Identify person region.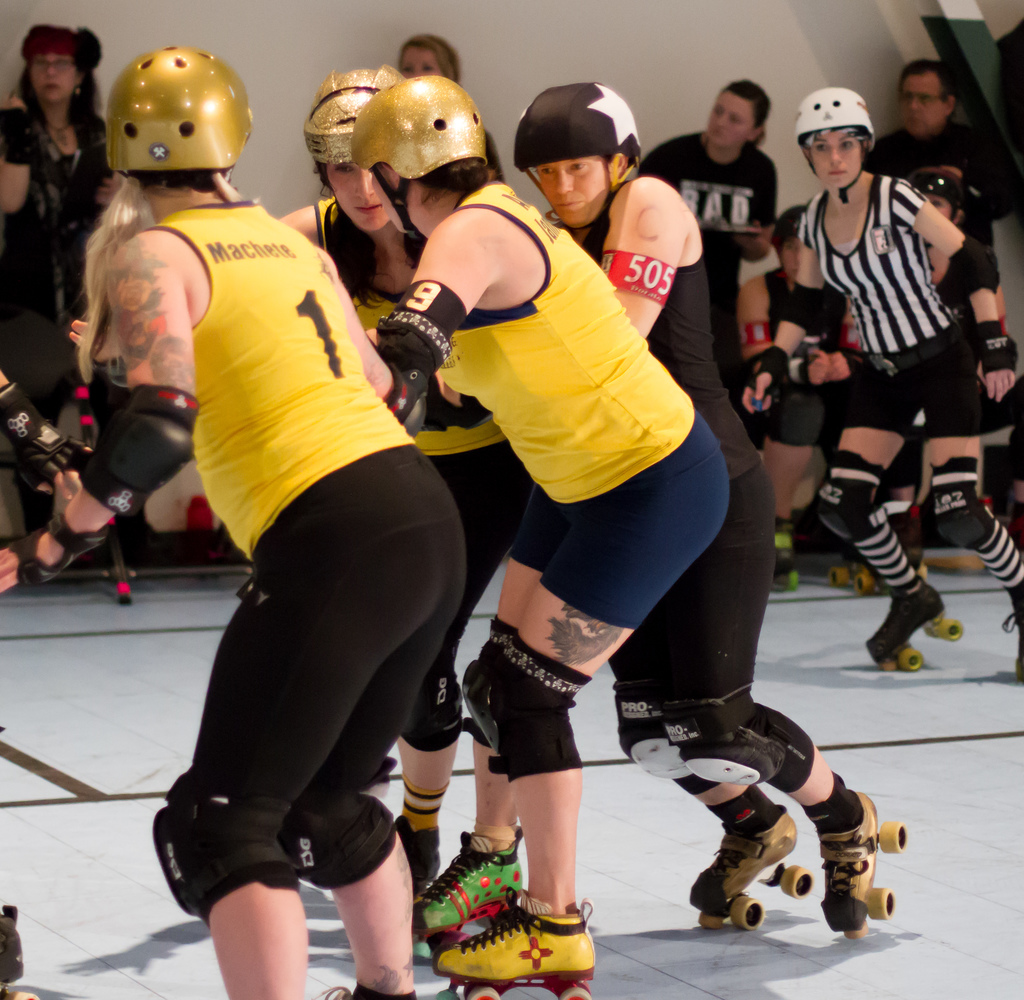
Region: 386:32:506:186.
